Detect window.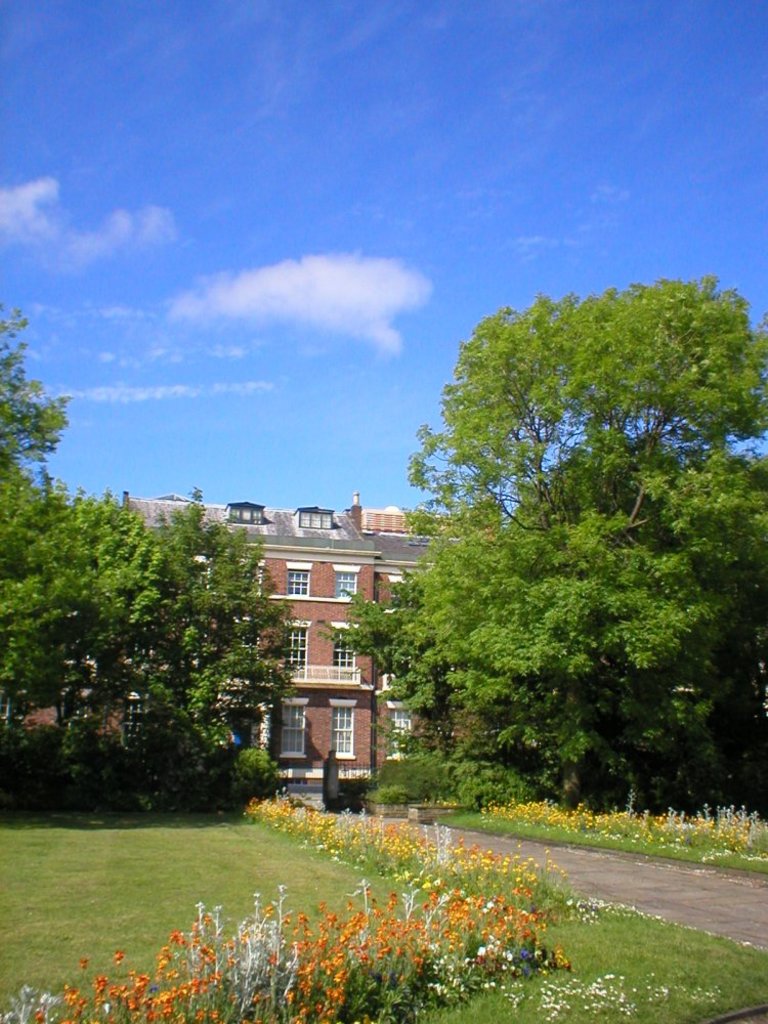
Detected at x1=288, y1=571, x2=309, y2=595.
